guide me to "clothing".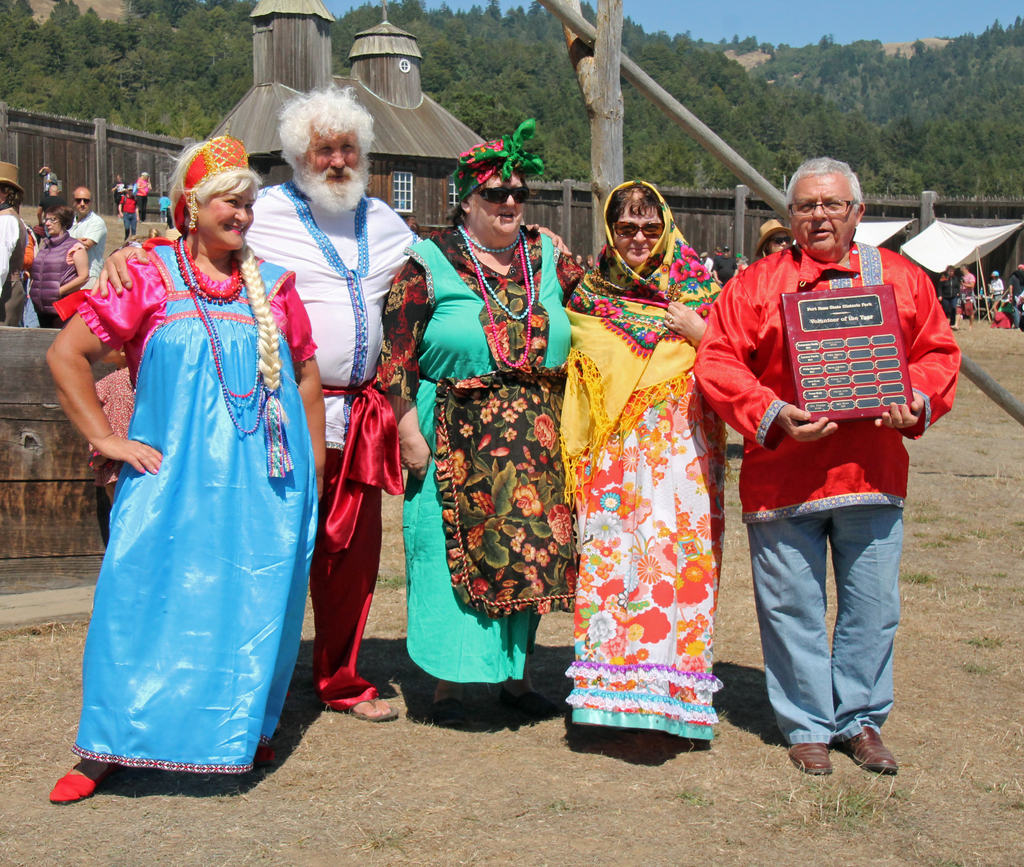
Guidance: [left=0, top=204, right=33, bottom=326].
